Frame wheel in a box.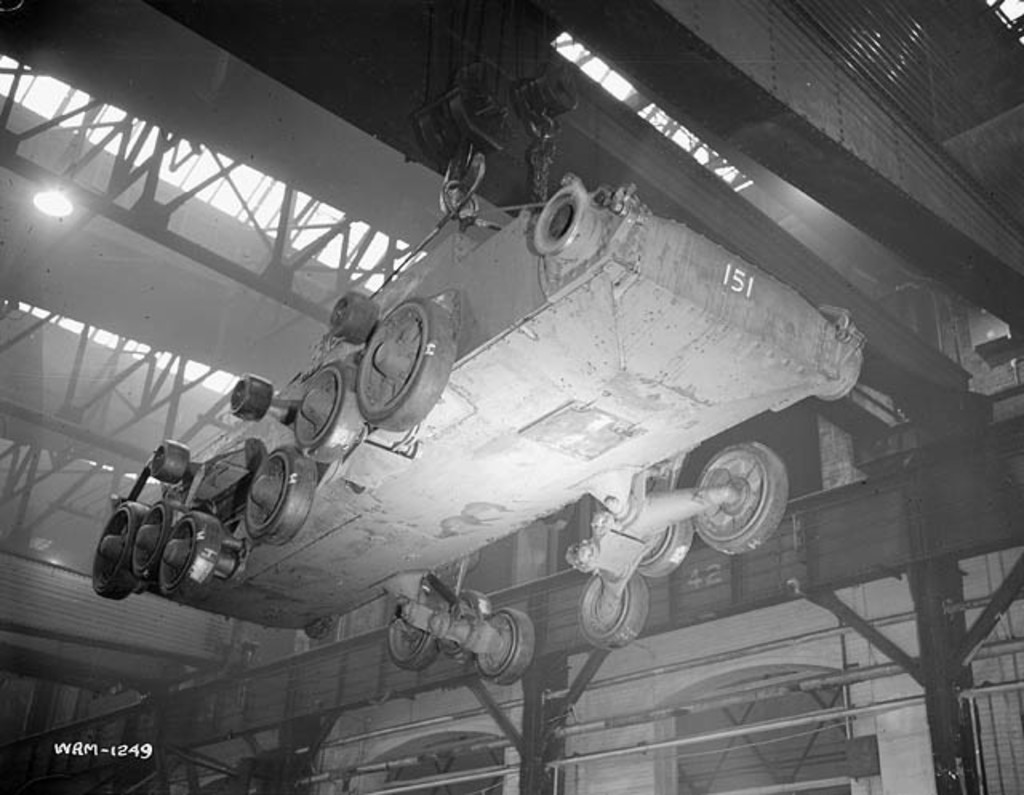
l=578, t=574, r=646, b=649.
